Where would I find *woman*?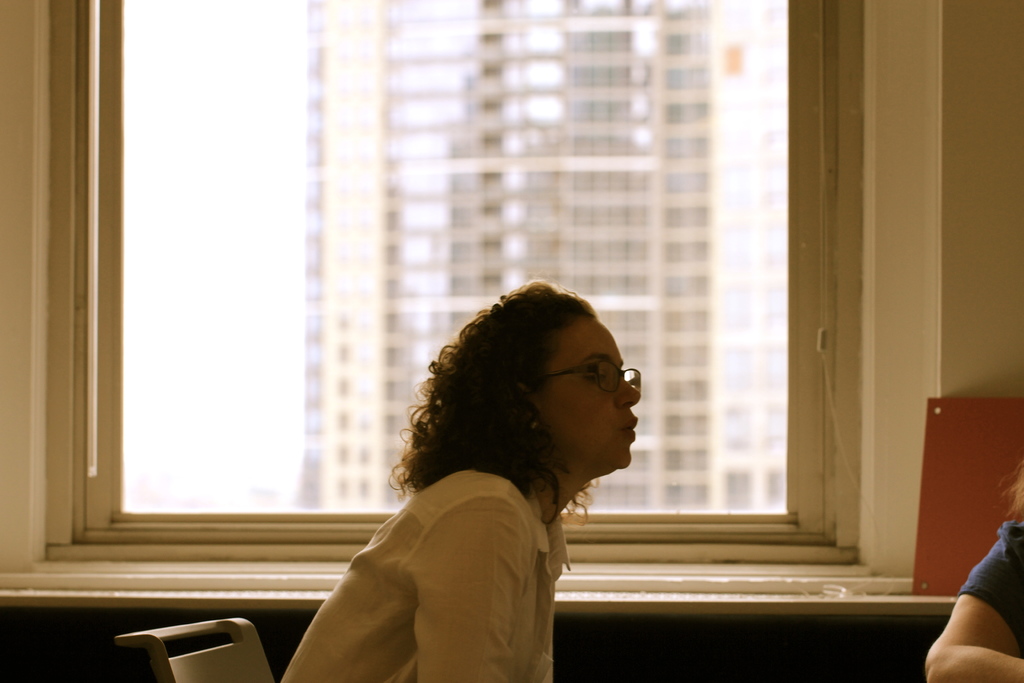
At [289,303,687,680].
